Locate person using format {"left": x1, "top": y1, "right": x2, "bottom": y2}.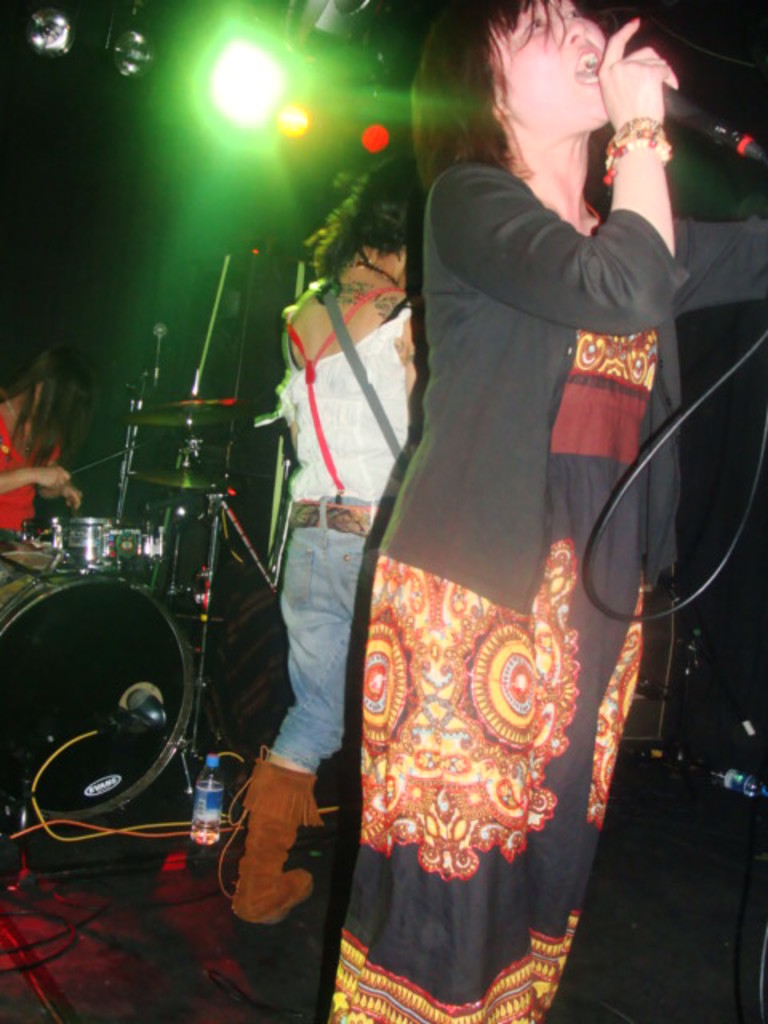
{"left": 341, "top": 0, "right": 683, "bottom": 942}.
